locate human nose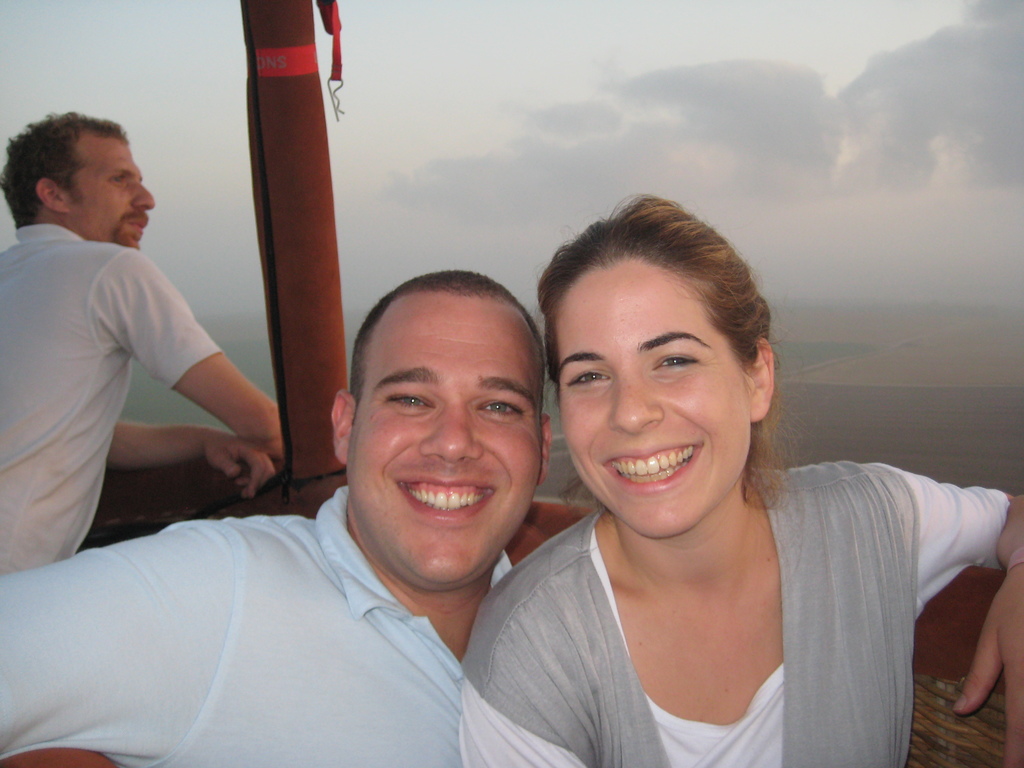
bbox=[132, 182, 156, 213]
